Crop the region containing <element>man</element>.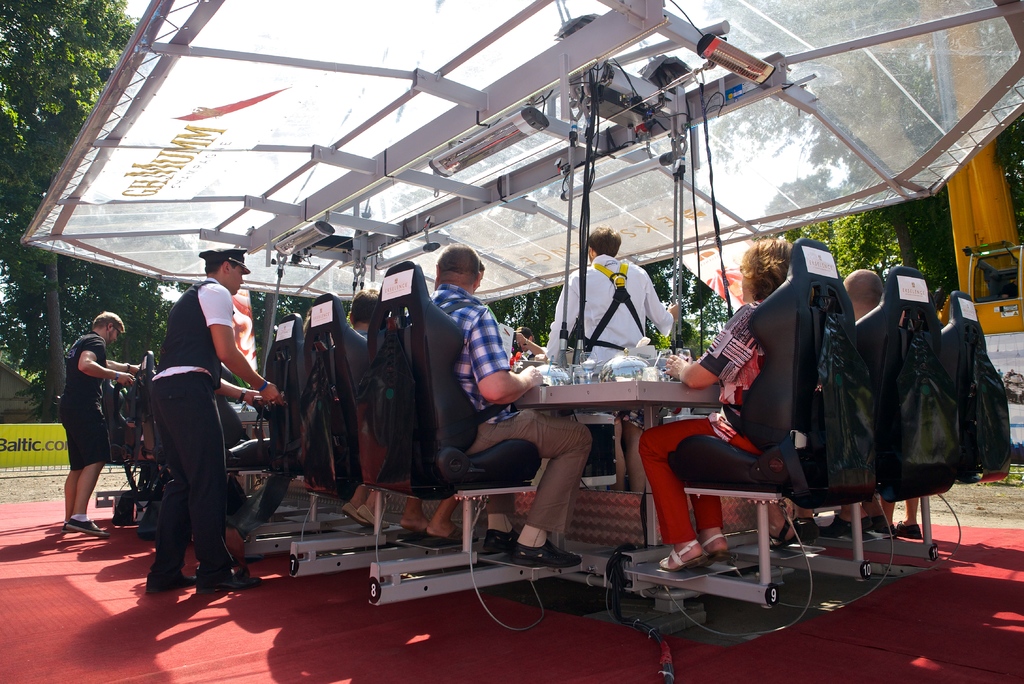
Crop region: 124/240/263/600.
